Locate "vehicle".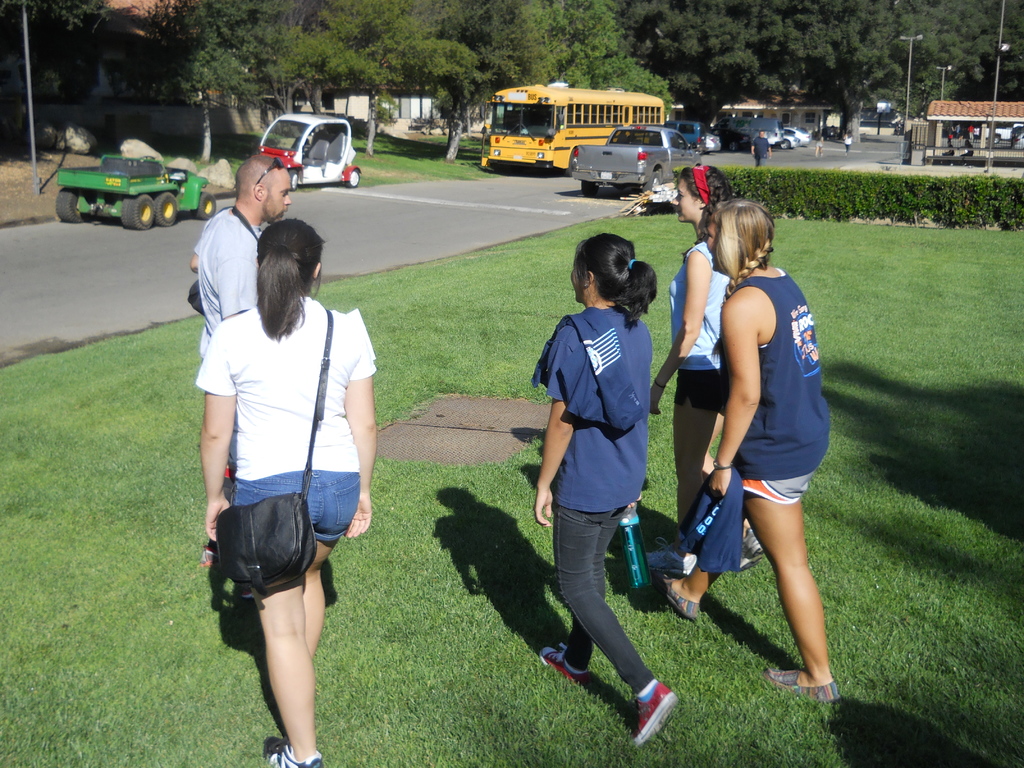
Bounding box: bbox=[668, 121, 717, 152].
